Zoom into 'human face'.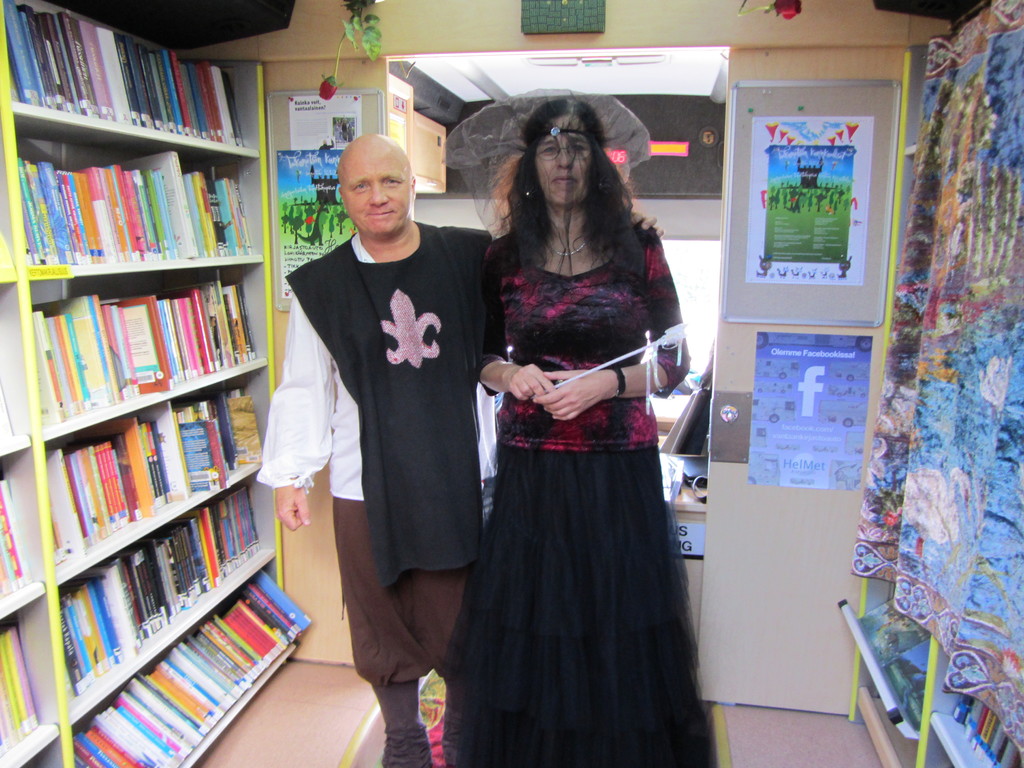
Zoom target: (x1=536, y1=114, x2=592, y2=206).
